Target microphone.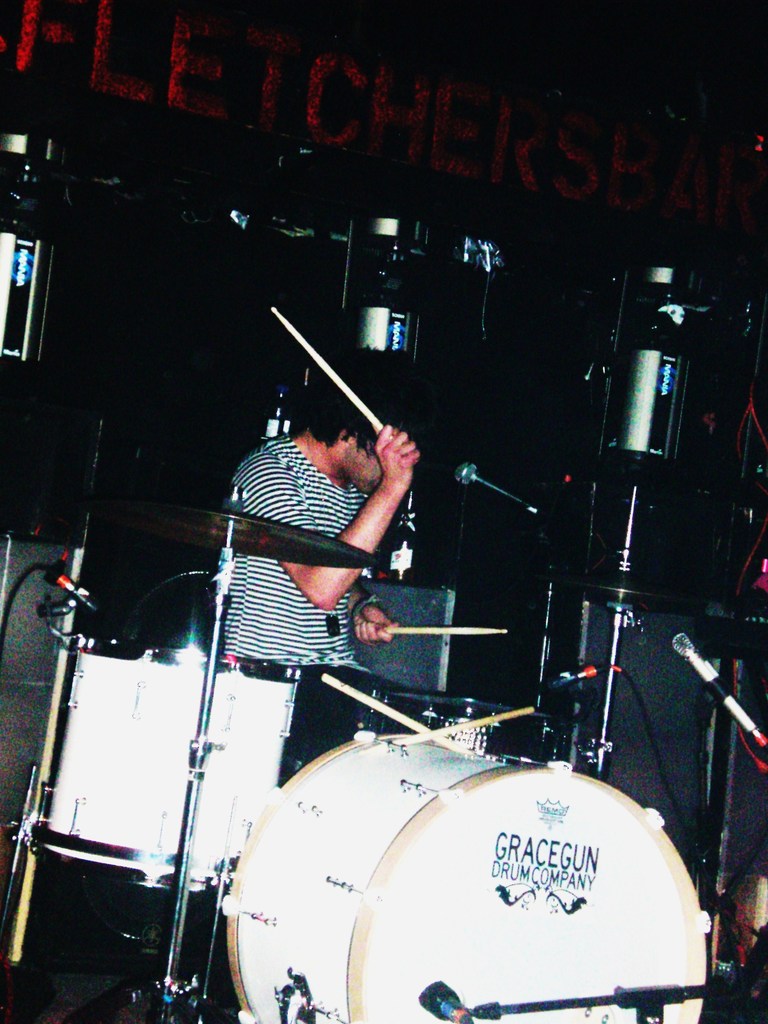
Target region: (537,667,628,695).
